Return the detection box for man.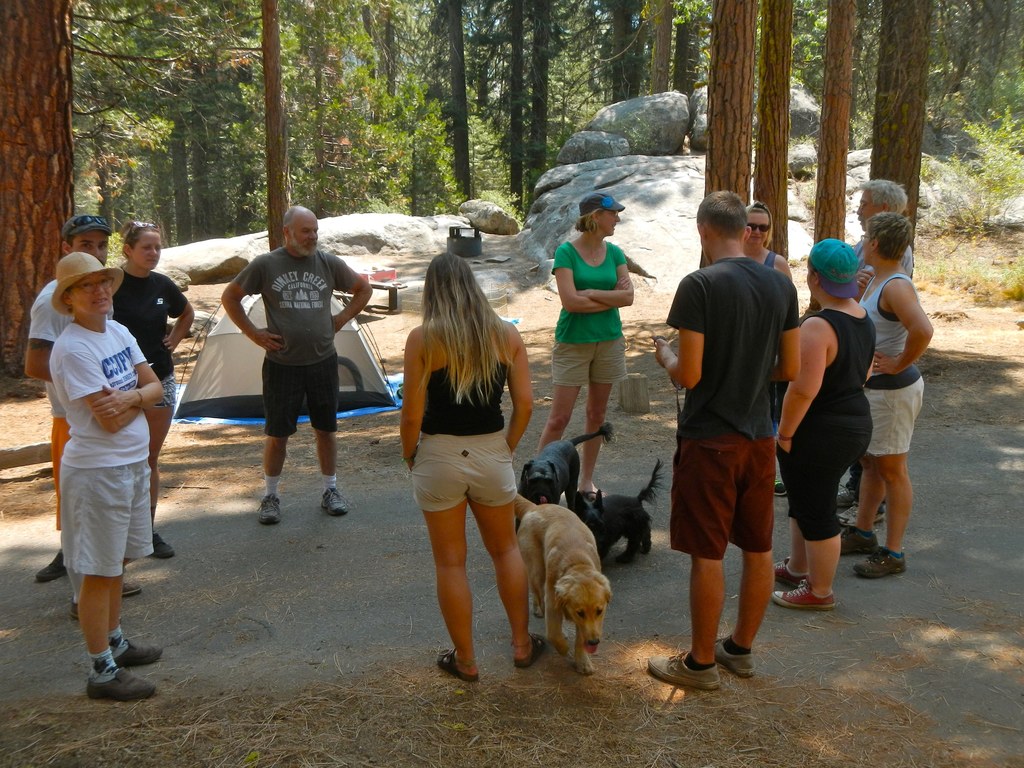
639:188:802:688.
